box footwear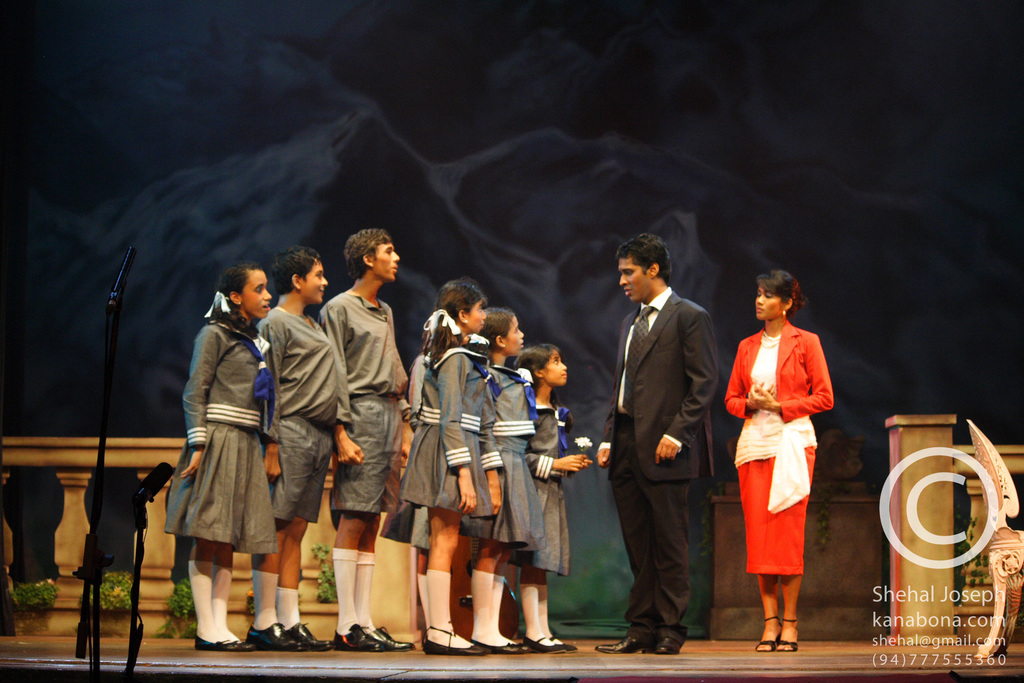
left=474, top=634, right=522, bottom=653
